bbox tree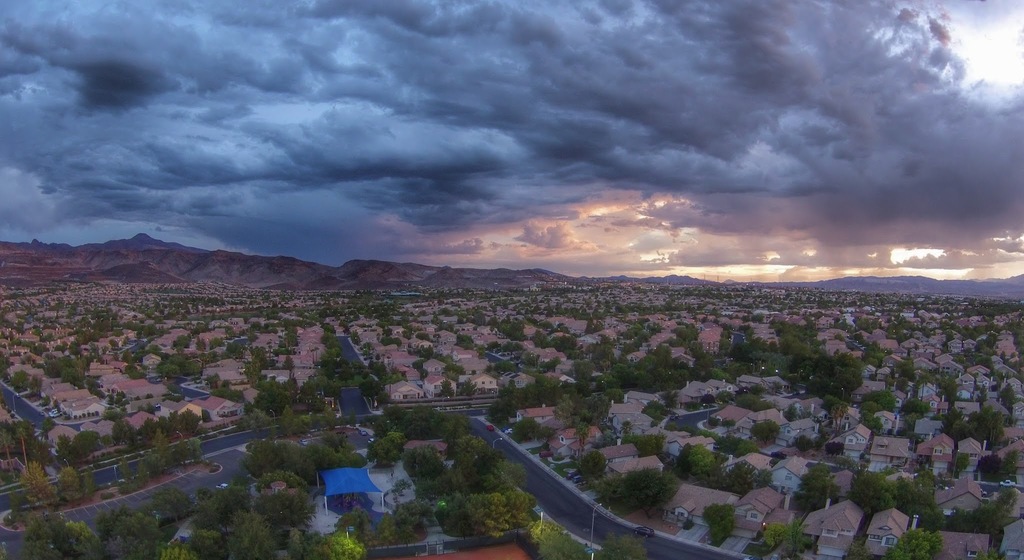
l=252, t=377, r=286, b=422
